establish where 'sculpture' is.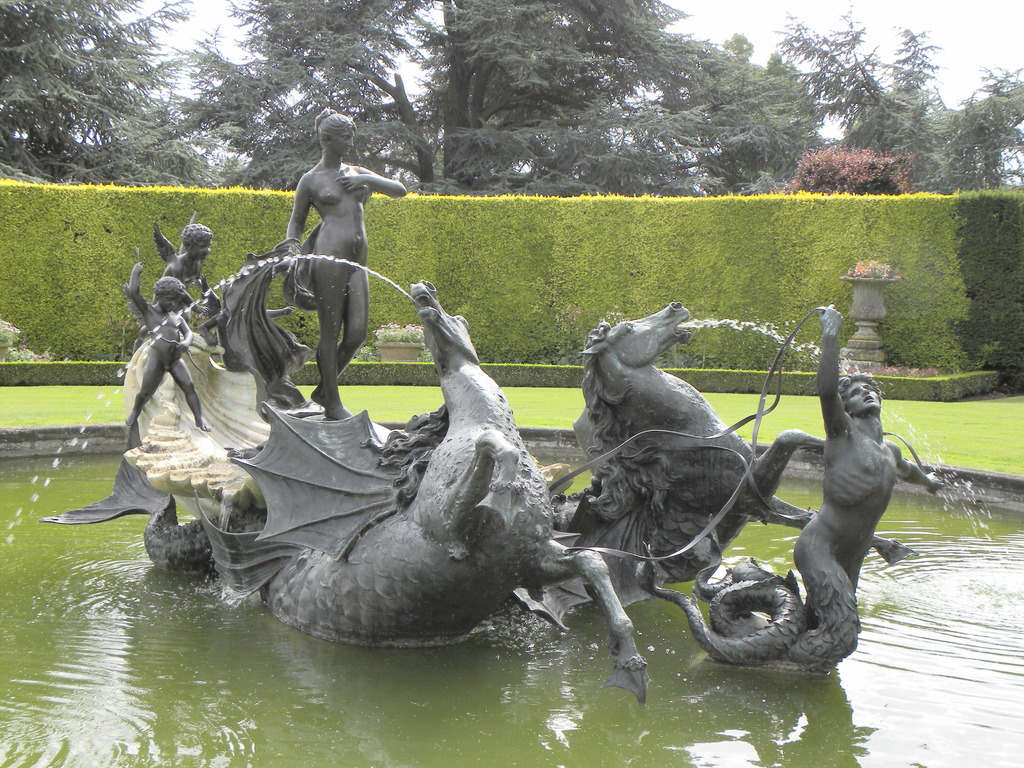
Established at x1=124, y1=264, x2=211, y2=438.
